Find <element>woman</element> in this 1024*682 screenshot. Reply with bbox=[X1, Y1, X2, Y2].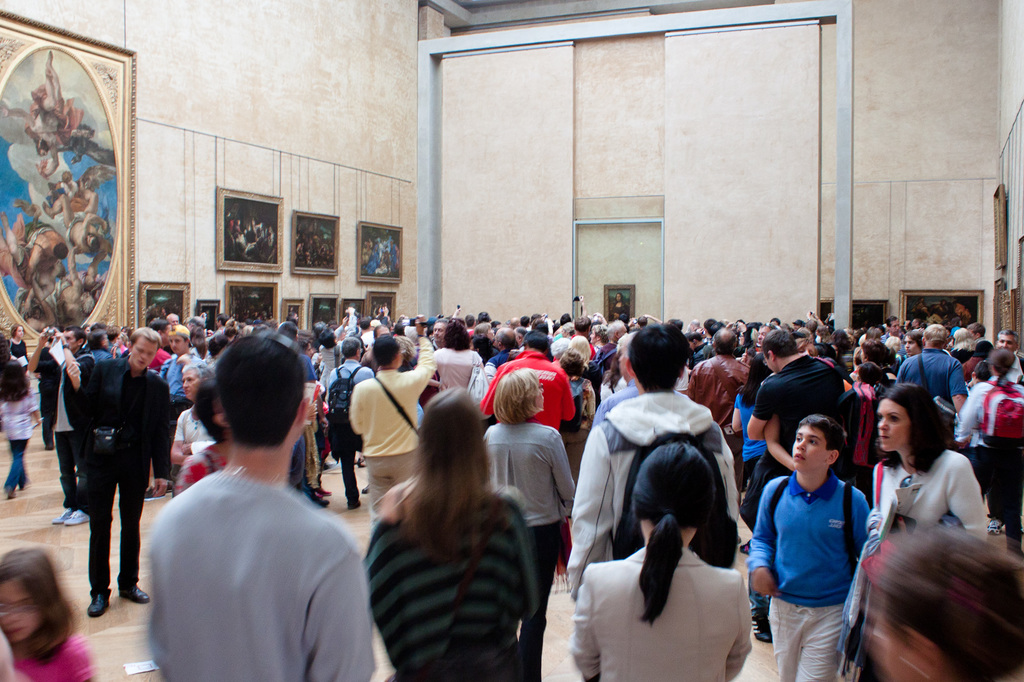
bbox=[84, 330, 113, 366].
